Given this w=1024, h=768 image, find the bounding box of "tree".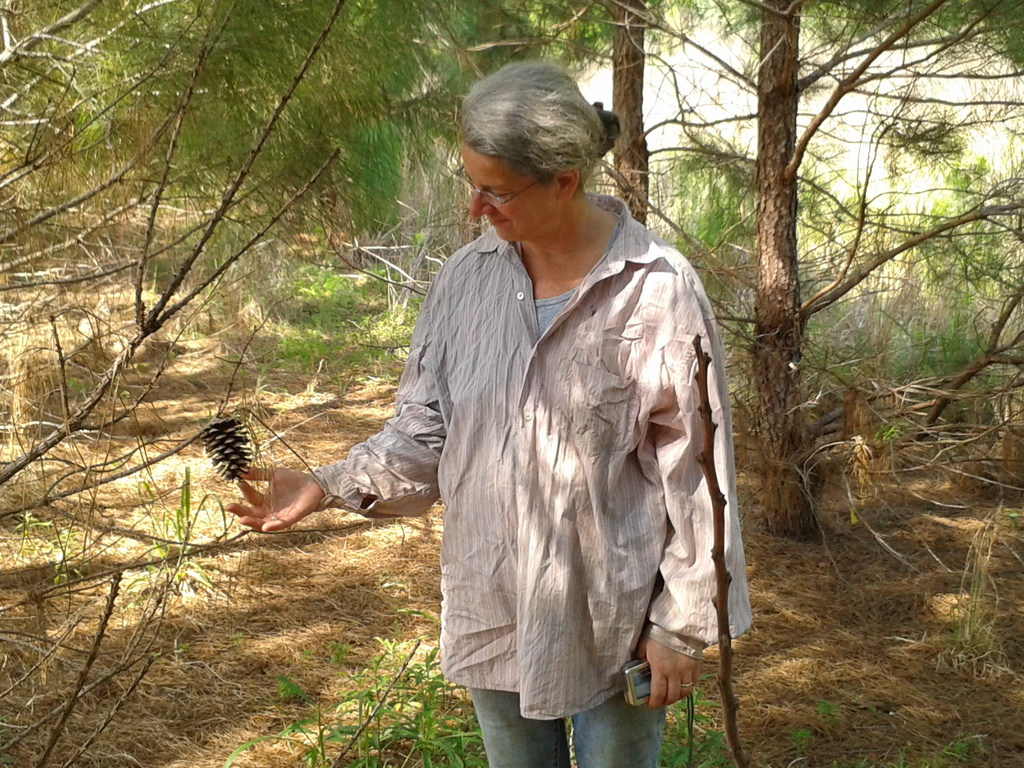
left=472, top=0, right=653, bottom=226.
